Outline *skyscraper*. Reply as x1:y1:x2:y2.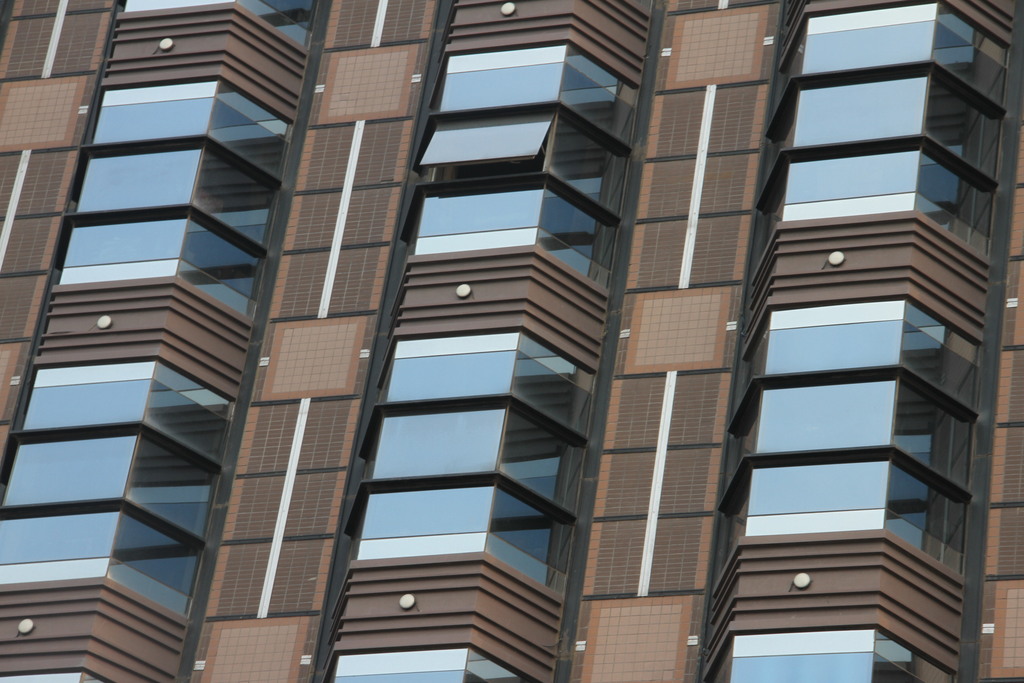
9:0:922:682.
